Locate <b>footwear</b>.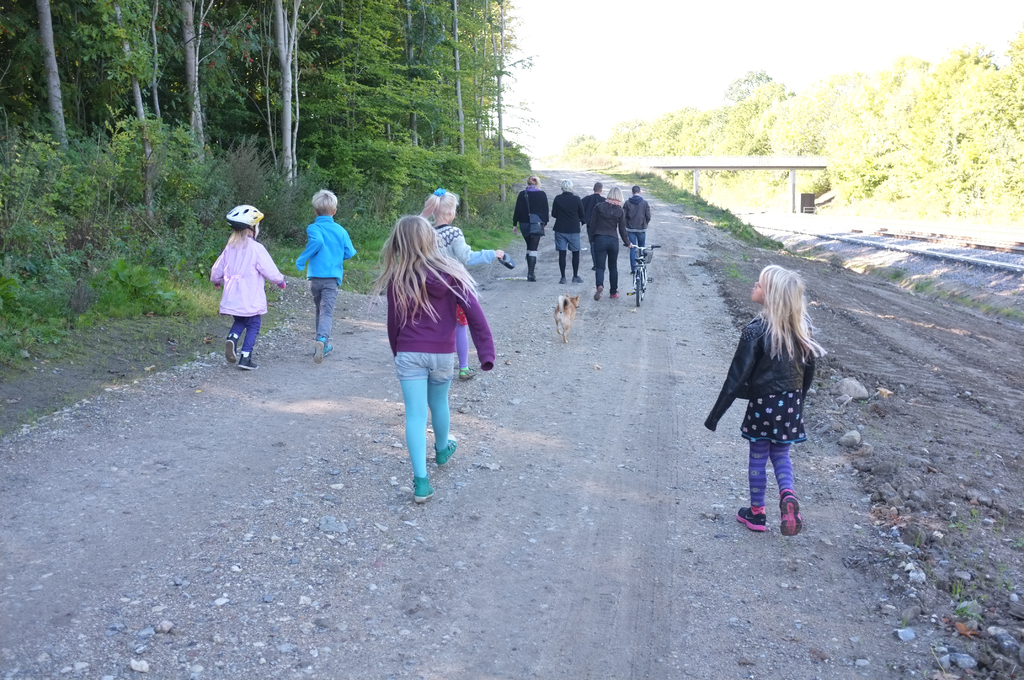
Bounding box: <region>575, 277, 582, 282</region>.
